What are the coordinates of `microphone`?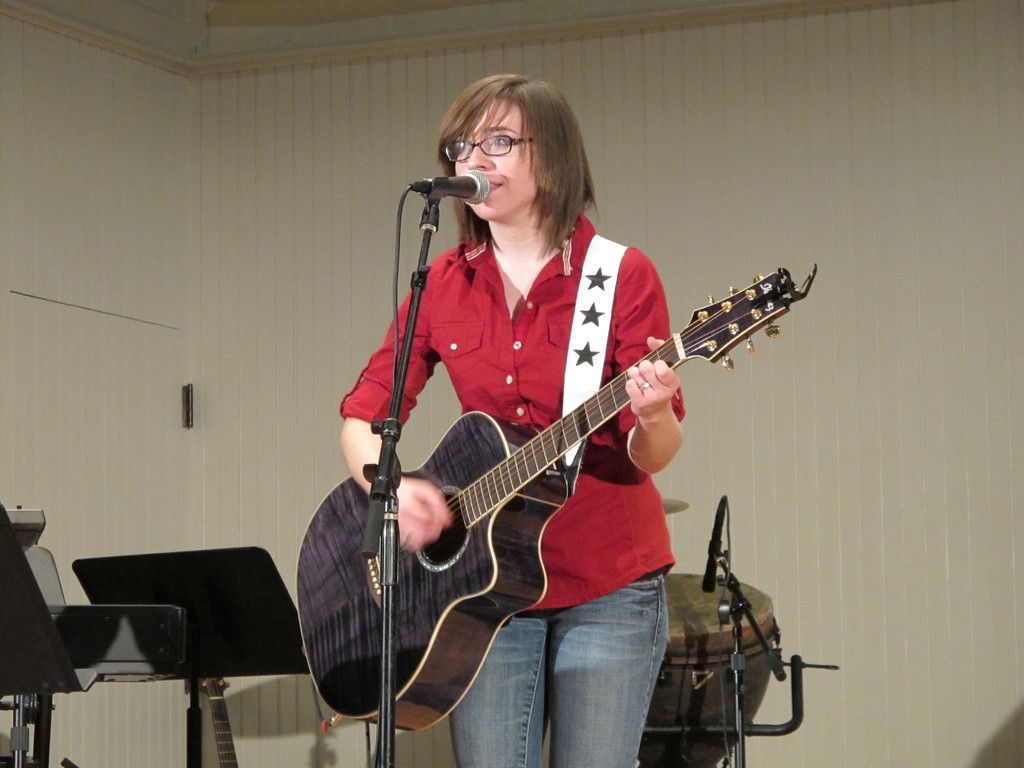
[left=396, top=149, right=498, bottom=223].
